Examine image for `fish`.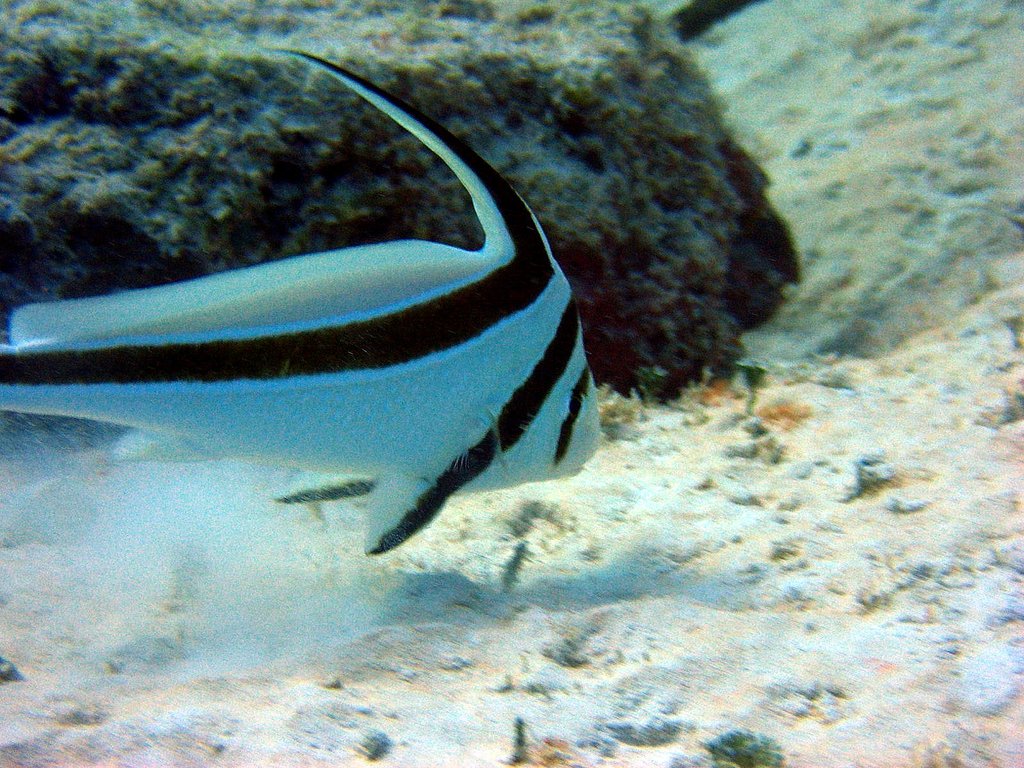
Examination result: <region>0, 52, 598, 561</region>.
